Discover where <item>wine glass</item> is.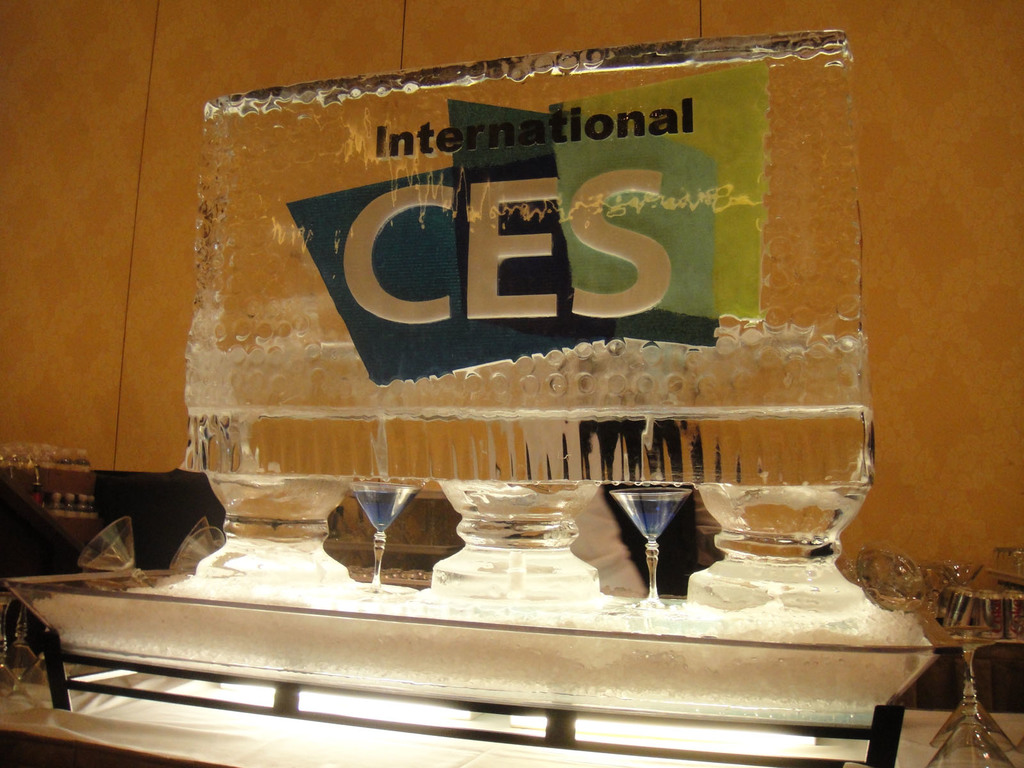
Discovered at l=349, t=482, r=414, b=601.
